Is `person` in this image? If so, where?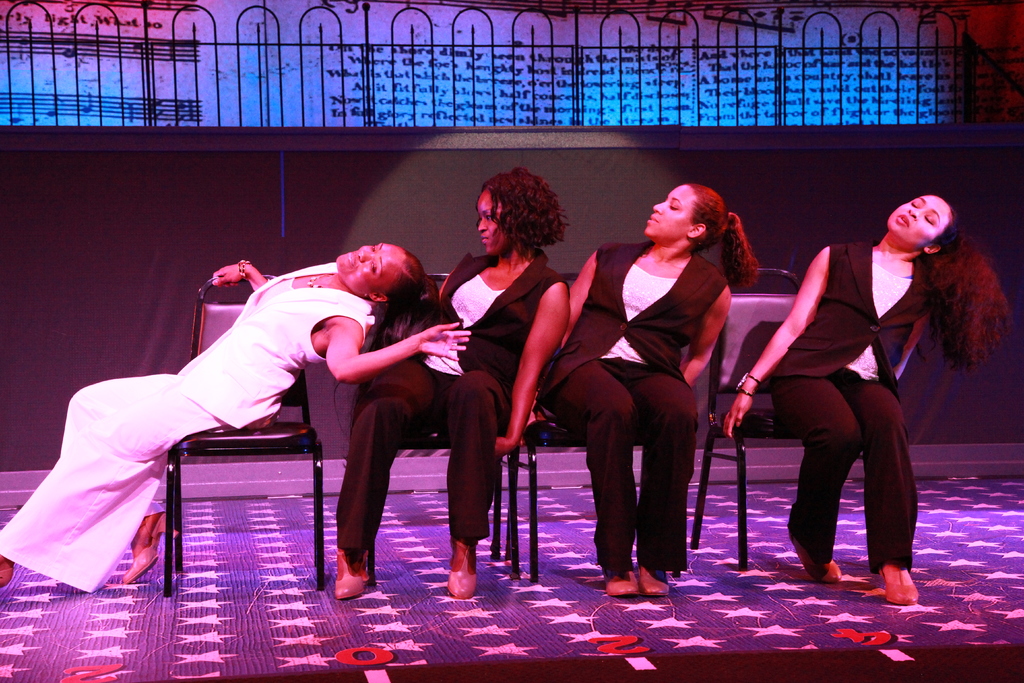
Yes, at x1=543, y1=183, x2=757, y2=596.
